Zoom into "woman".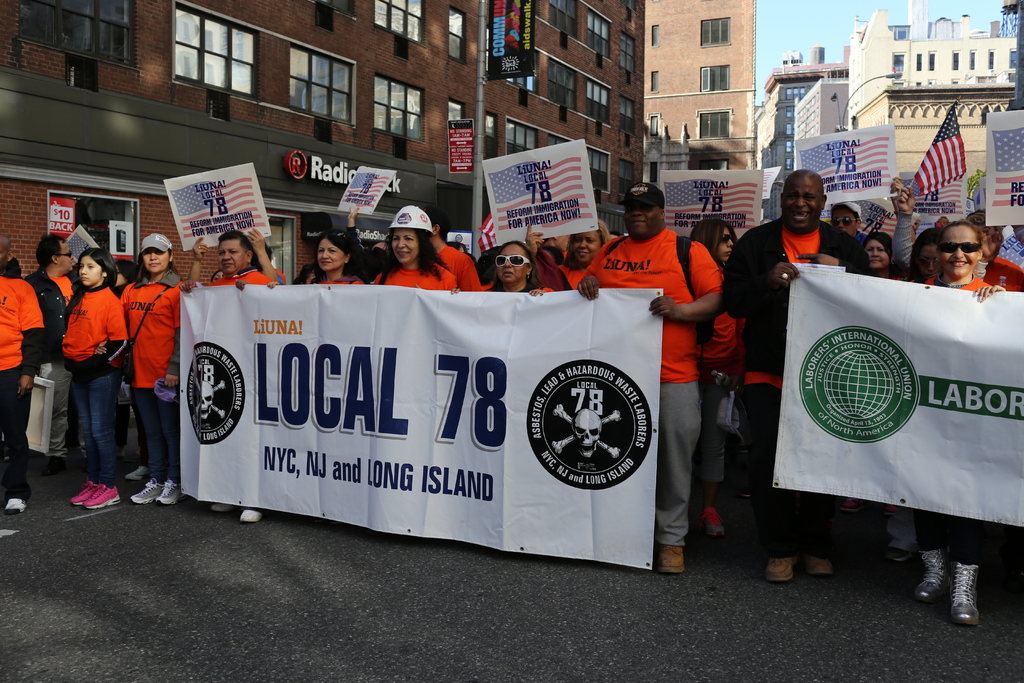
Zoom target: l=93, t=235, r=189, b=502.
